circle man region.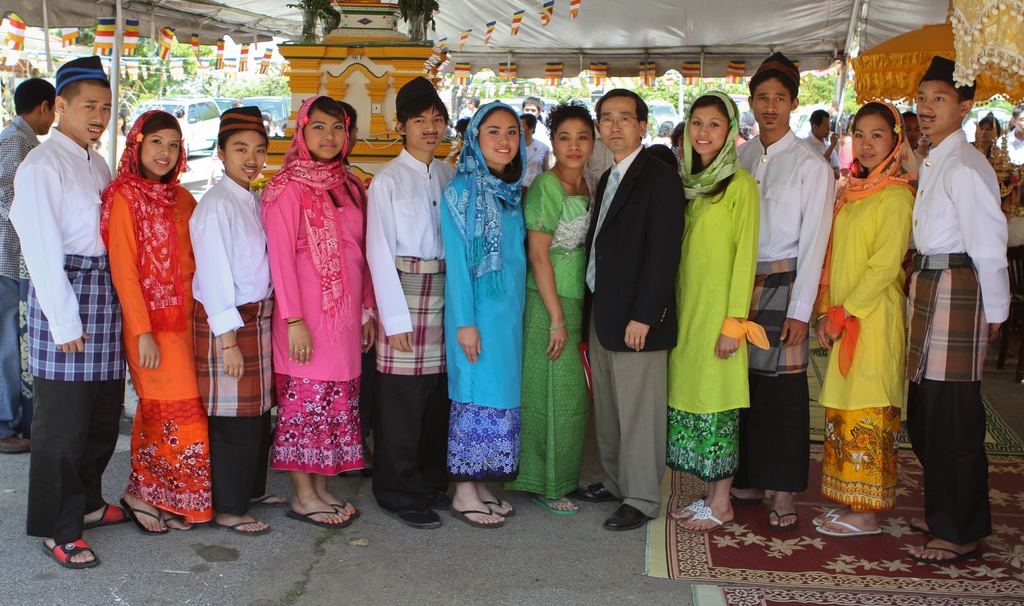
Region: [901,53,1012,562].
